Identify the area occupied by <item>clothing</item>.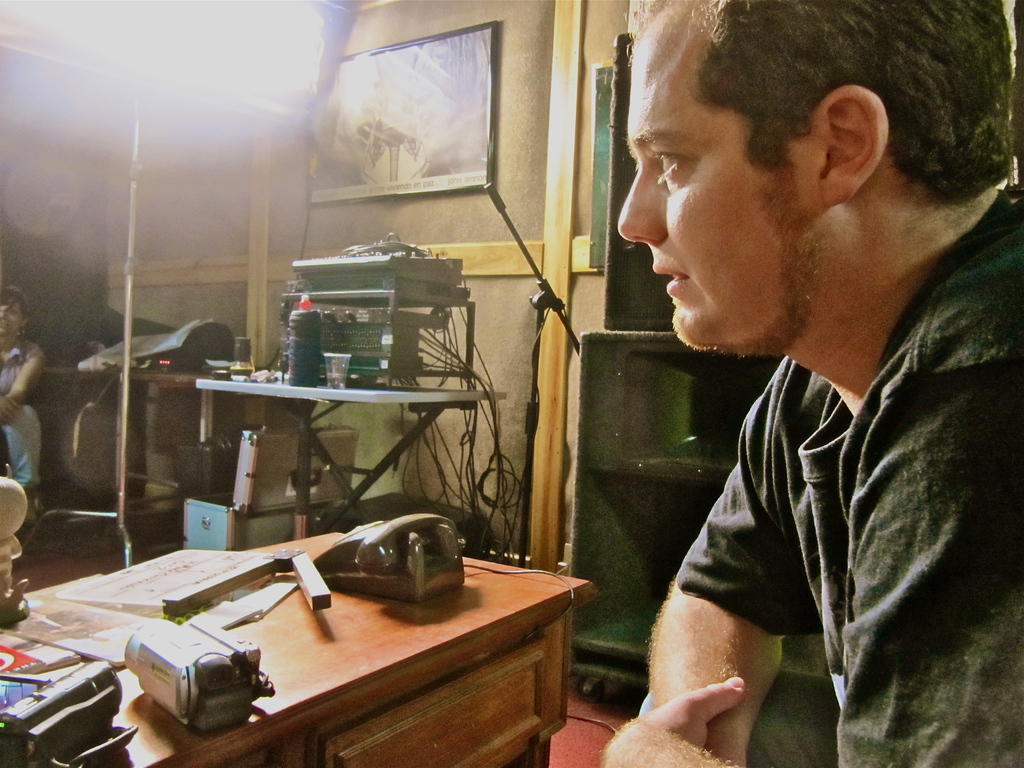
Area: 0/335/50/495.
